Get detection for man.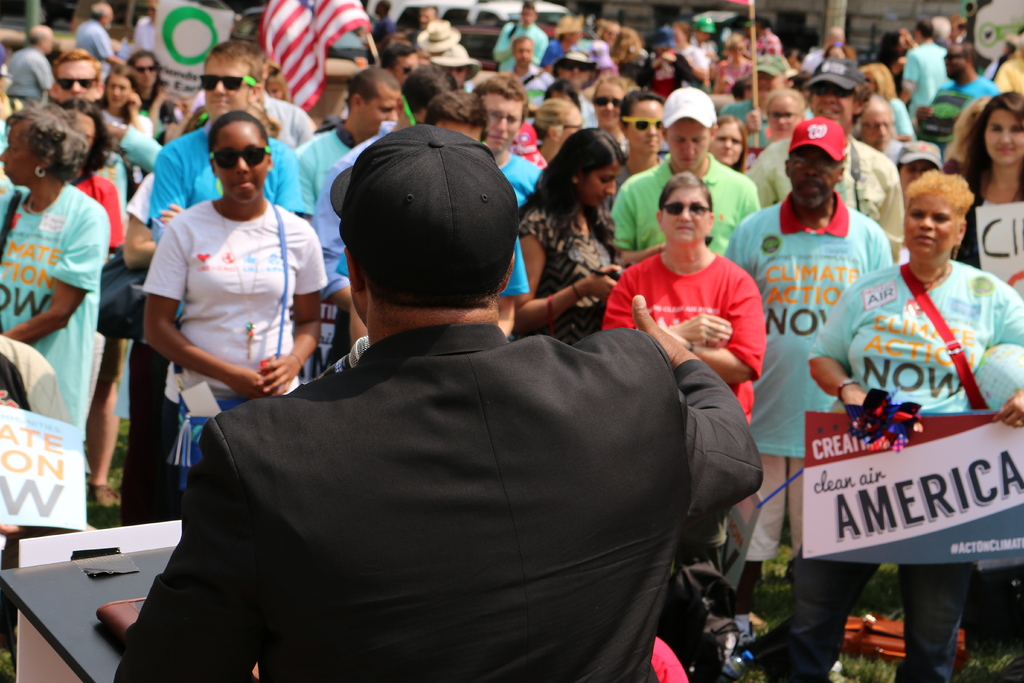
Detection: locate(417, 5, 438, 31).
